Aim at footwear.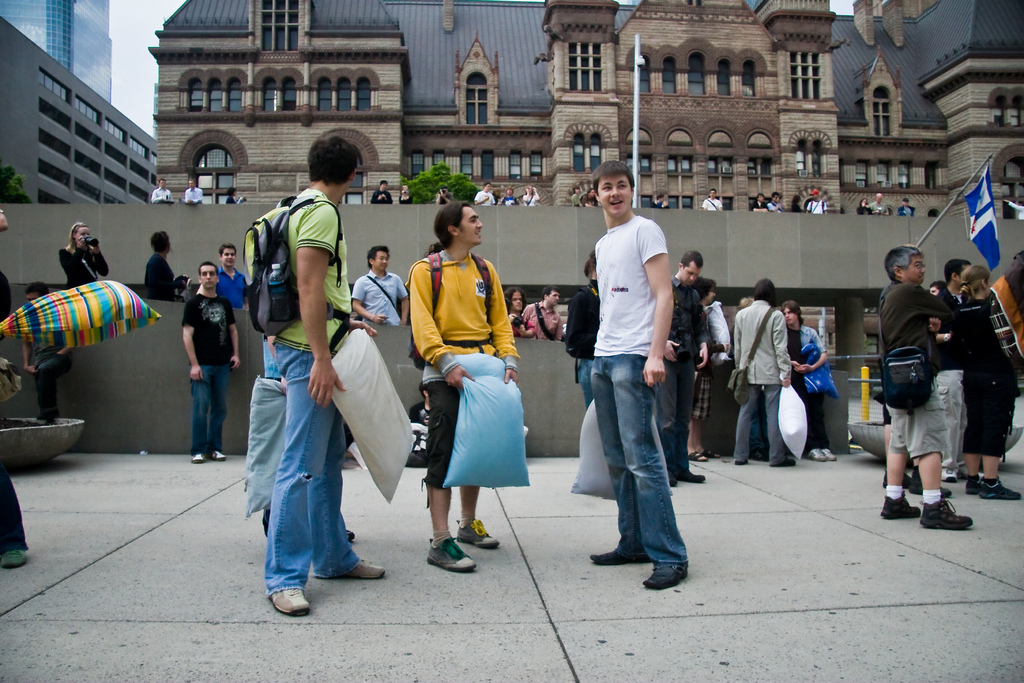
Aimed at l=267, t=583, r=310, b=618.
